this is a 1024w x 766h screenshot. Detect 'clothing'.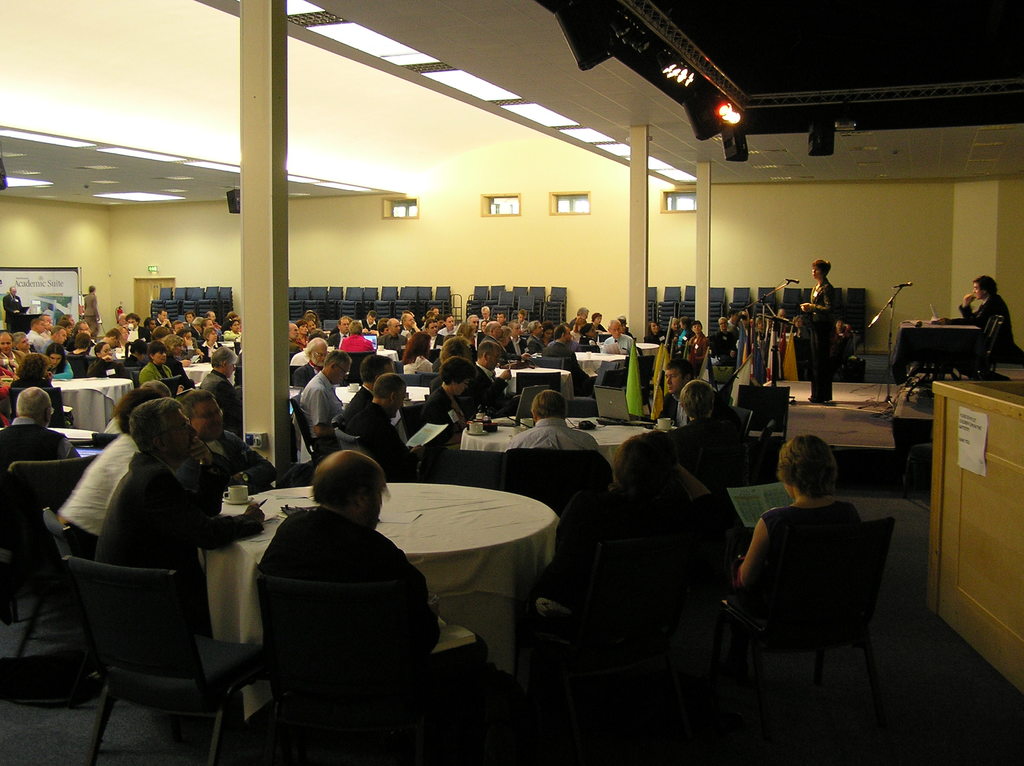
{"left": 51, "top": 434, "right": 140, "bottom": 558}.
